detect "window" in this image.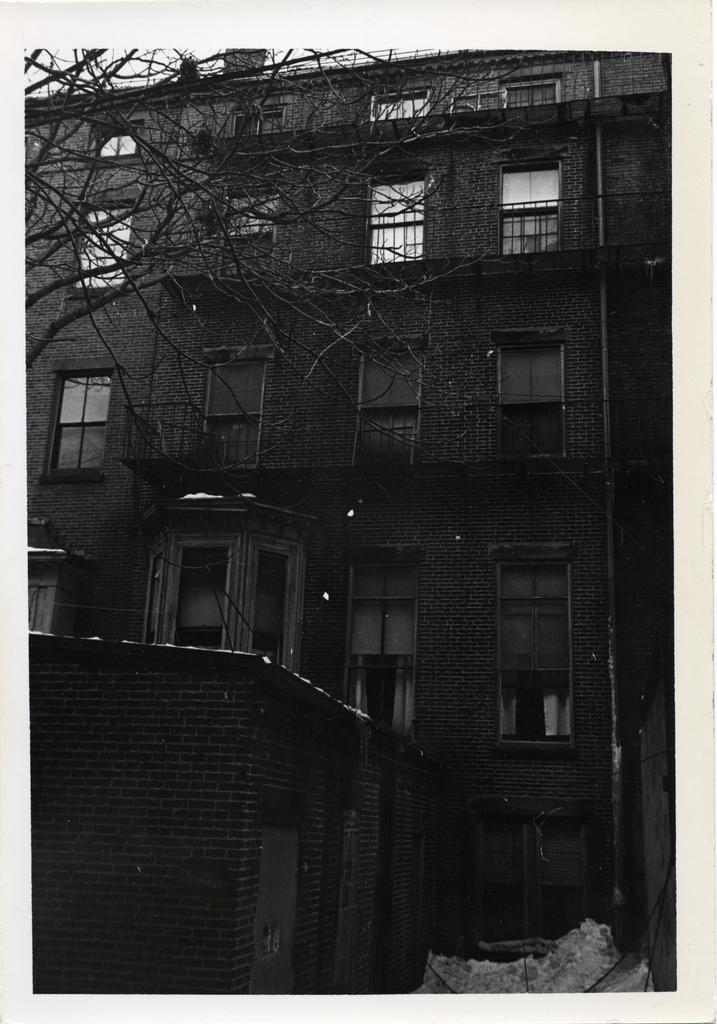
Detection: [495,328,572,464].
